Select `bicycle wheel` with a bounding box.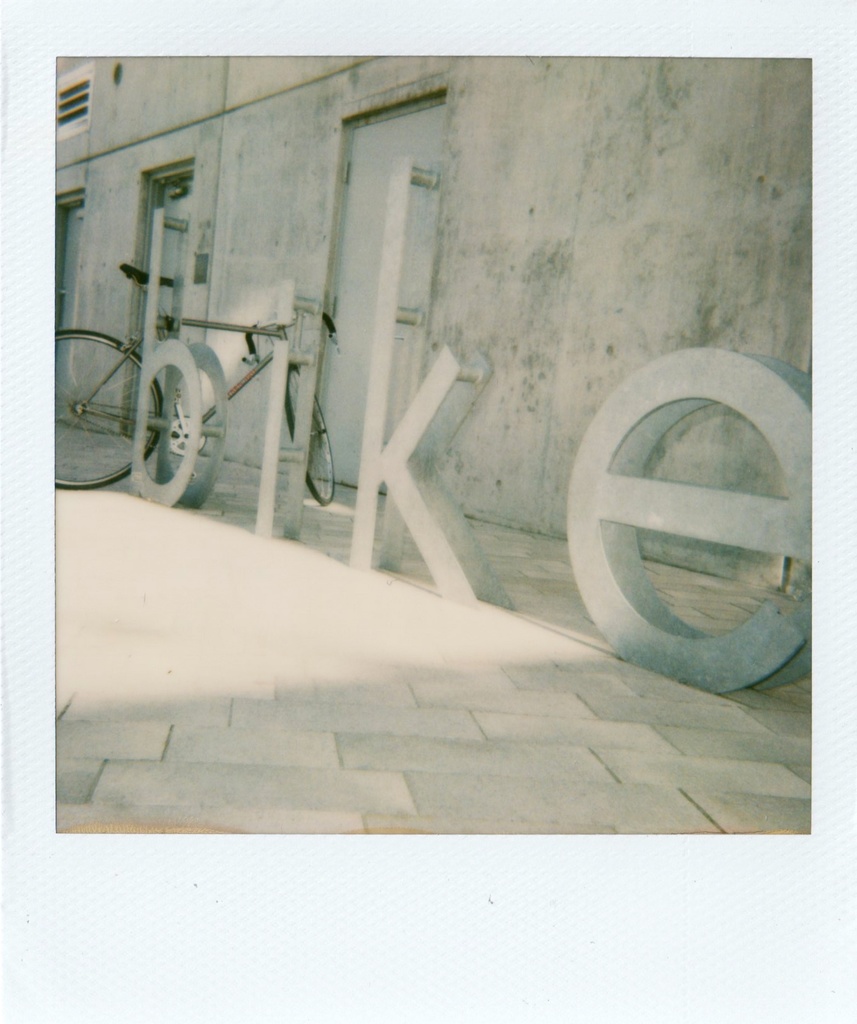
<box>284,366,333,502</box>.
